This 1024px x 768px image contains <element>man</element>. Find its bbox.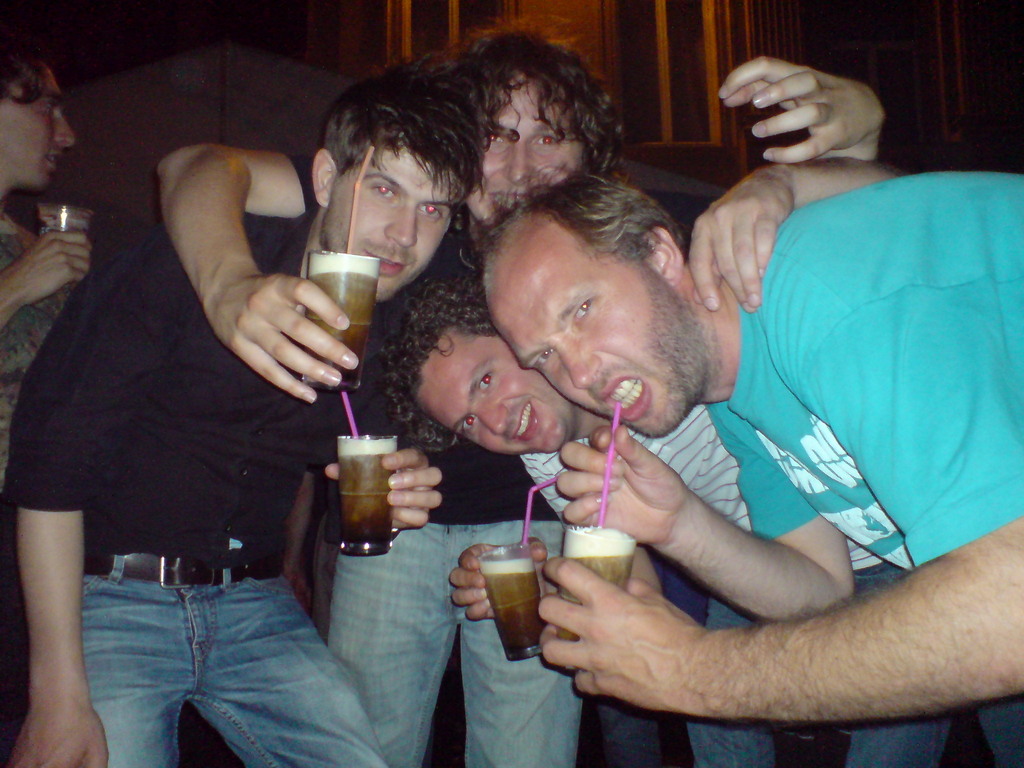
477 154 1023 767.
